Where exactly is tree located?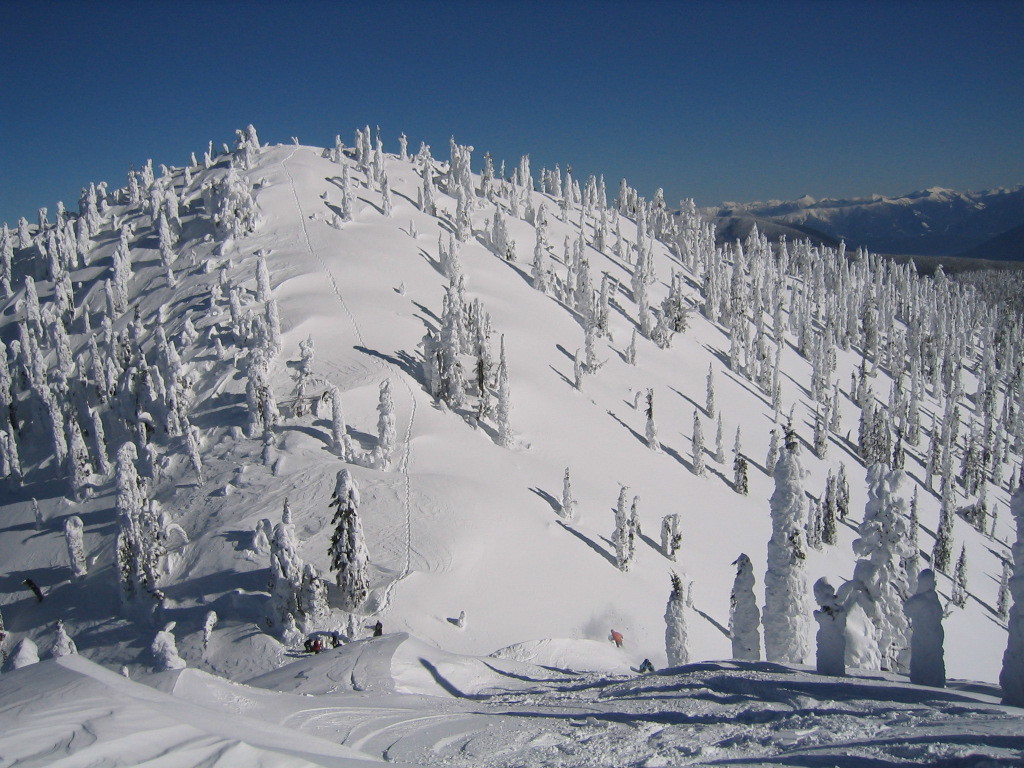
Its bounding box is Rect(407, 218, 414, 233).
